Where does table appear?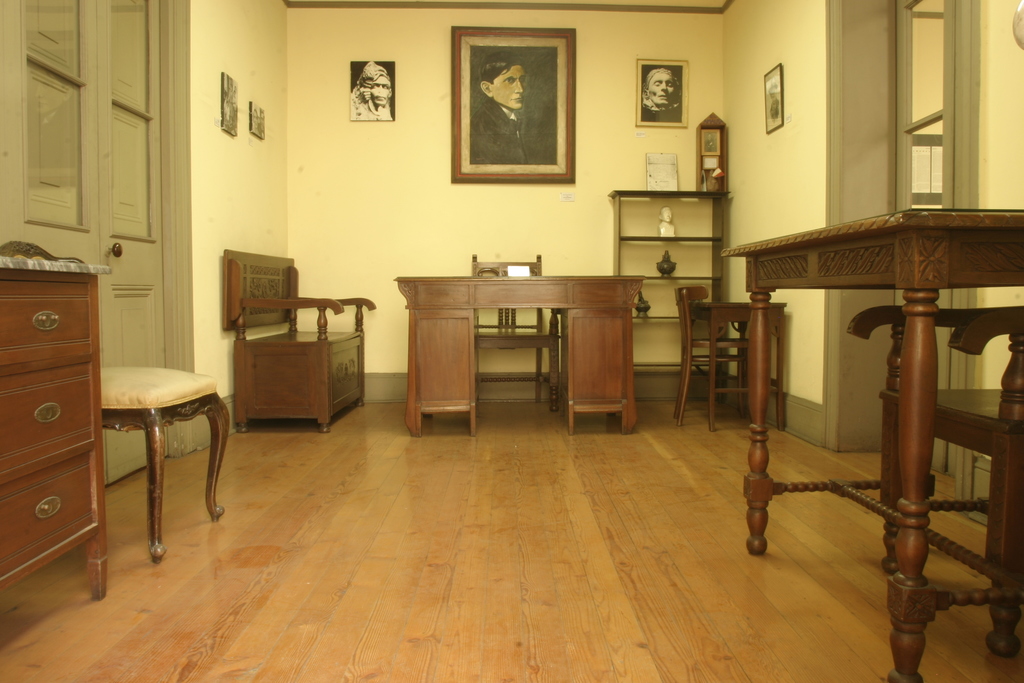
Appears at (742, 194, 1016, 649).
